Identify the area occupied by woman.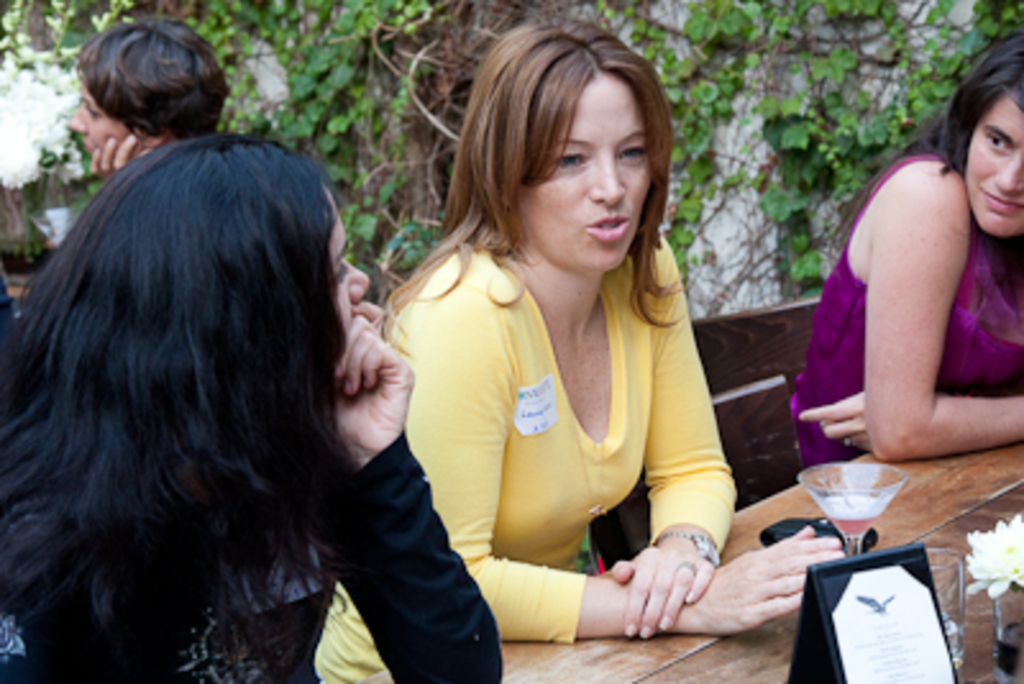
Area: 788,31,1021,484.
